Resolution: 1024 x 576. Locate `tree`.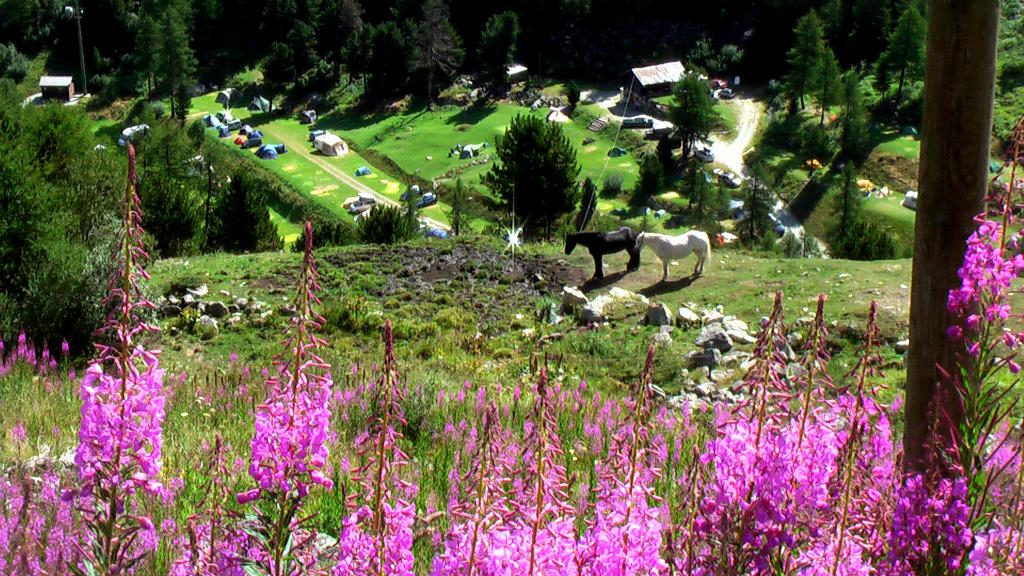
left=287, top=216, right=355, bottom=250.
